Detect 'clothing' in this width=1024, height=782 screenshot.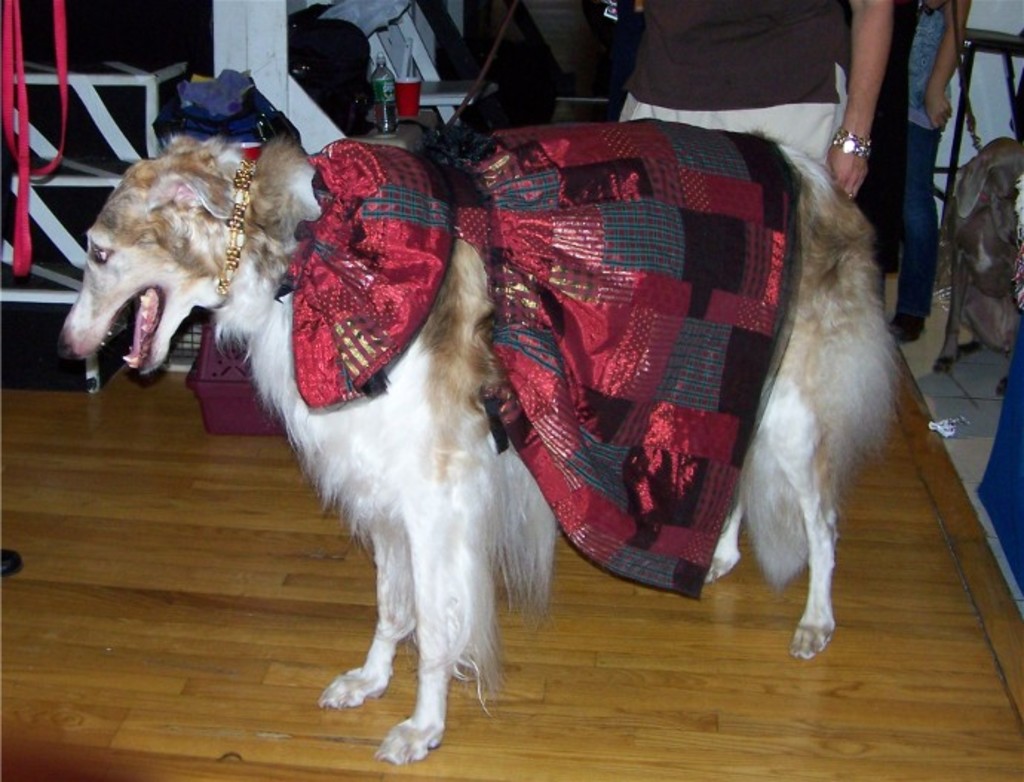
Detection: locate(871, 0, 963, 326).
